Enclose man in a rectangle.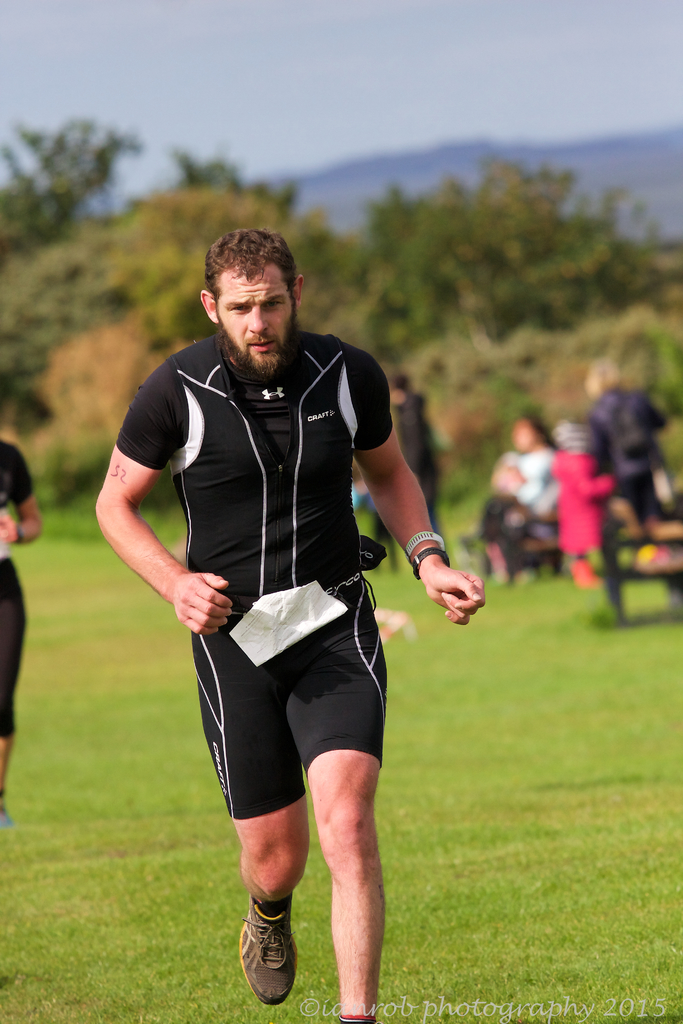
<region>70, 205, 483, 937</region>.
